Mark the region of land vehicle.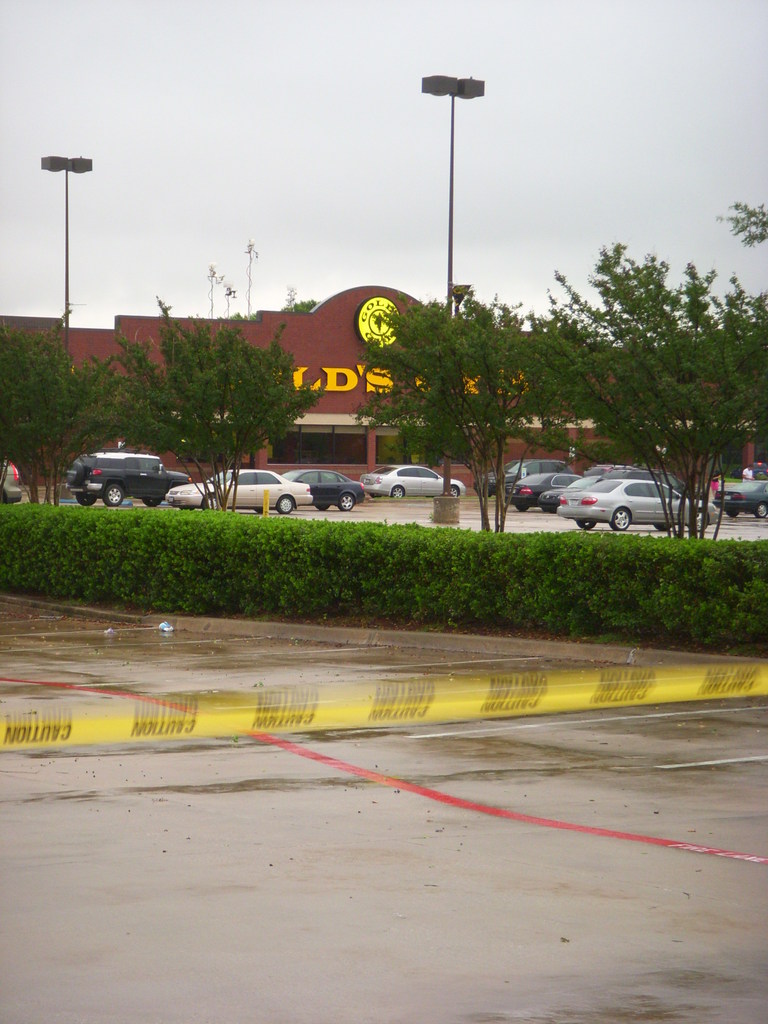
Region: box=[164, 466, 312, 513].
